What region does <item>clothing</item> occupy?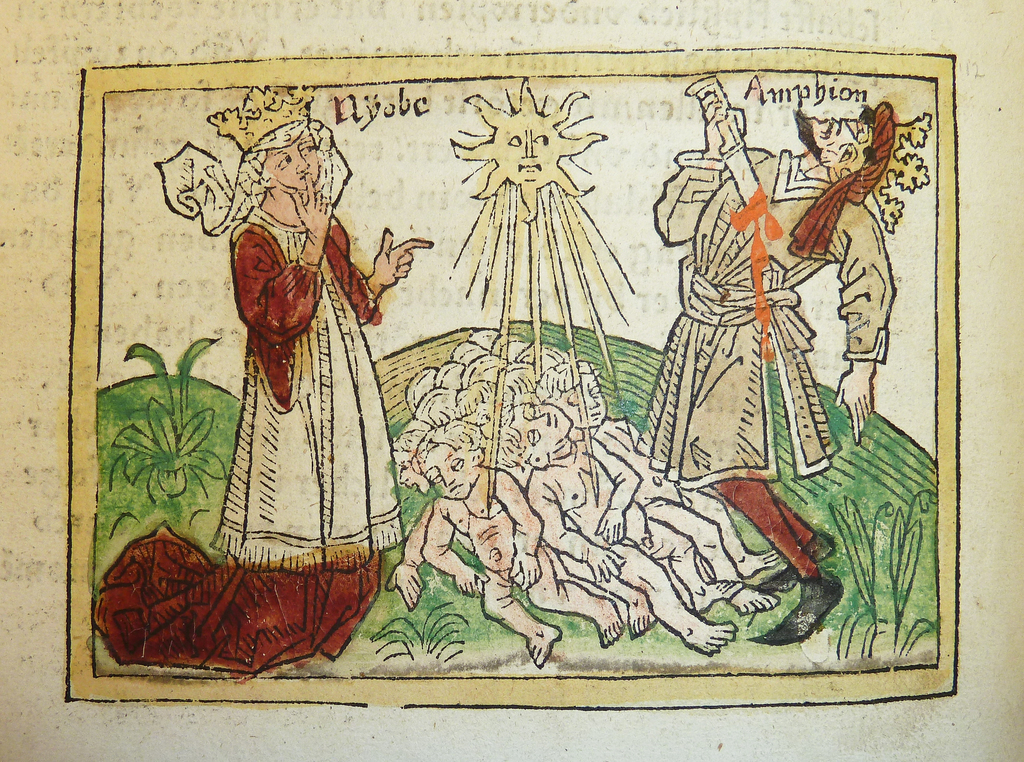
<region>654, 146, 890, 583</region>.
